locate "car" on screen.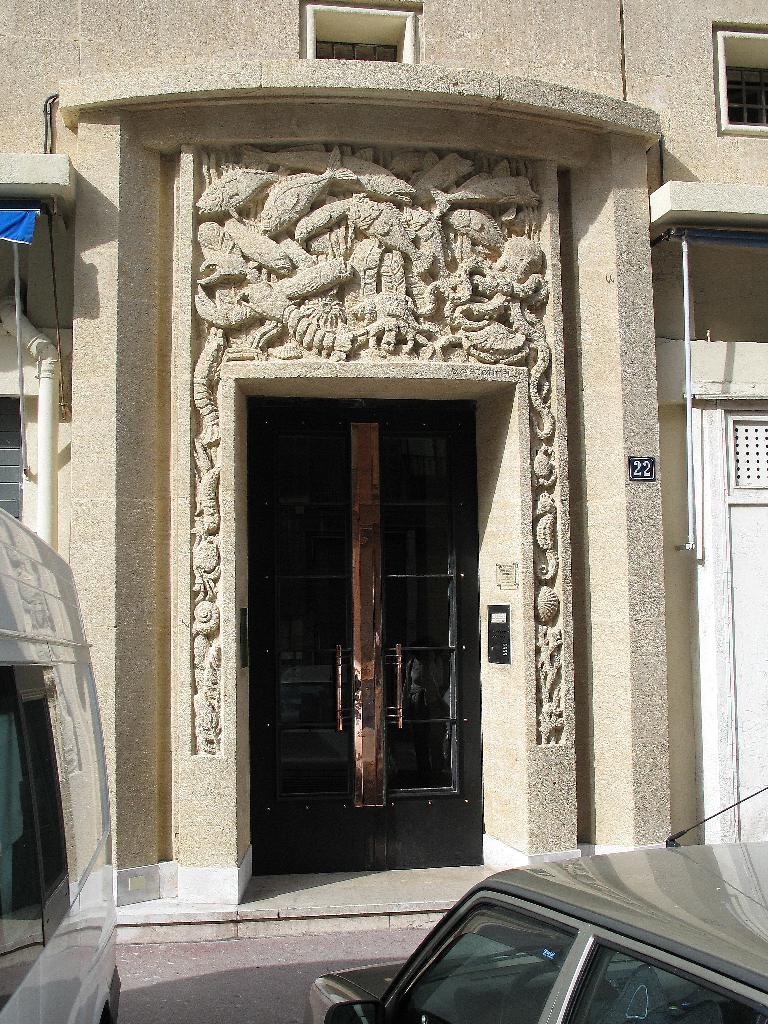
On screen at (335, 858, 739, 1023).
